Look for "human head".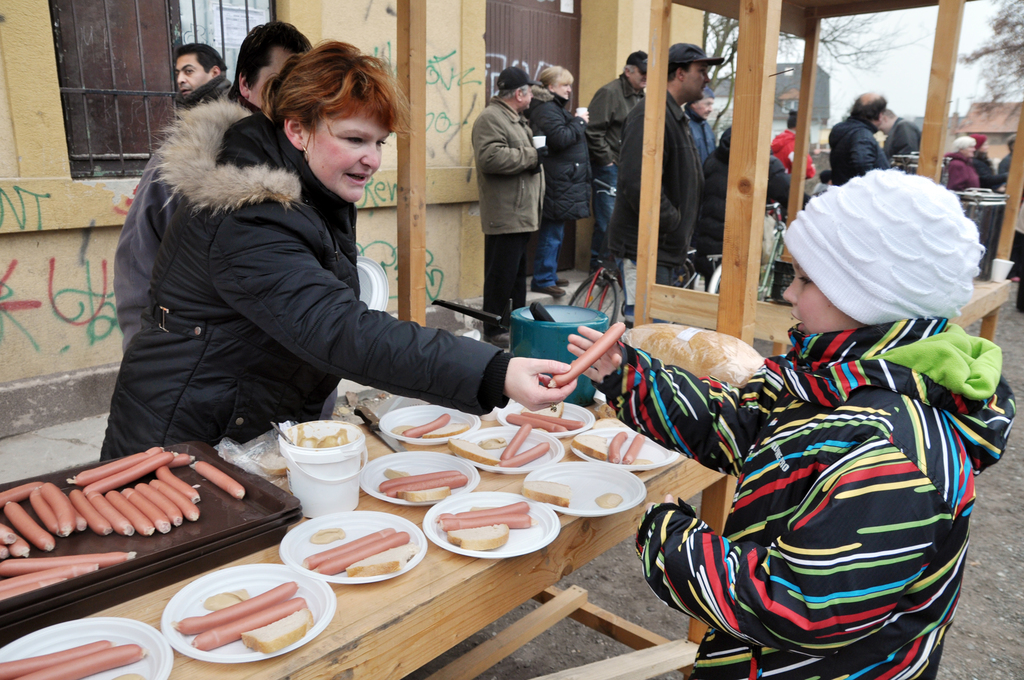
Found: (972, 129, 982, 152).
